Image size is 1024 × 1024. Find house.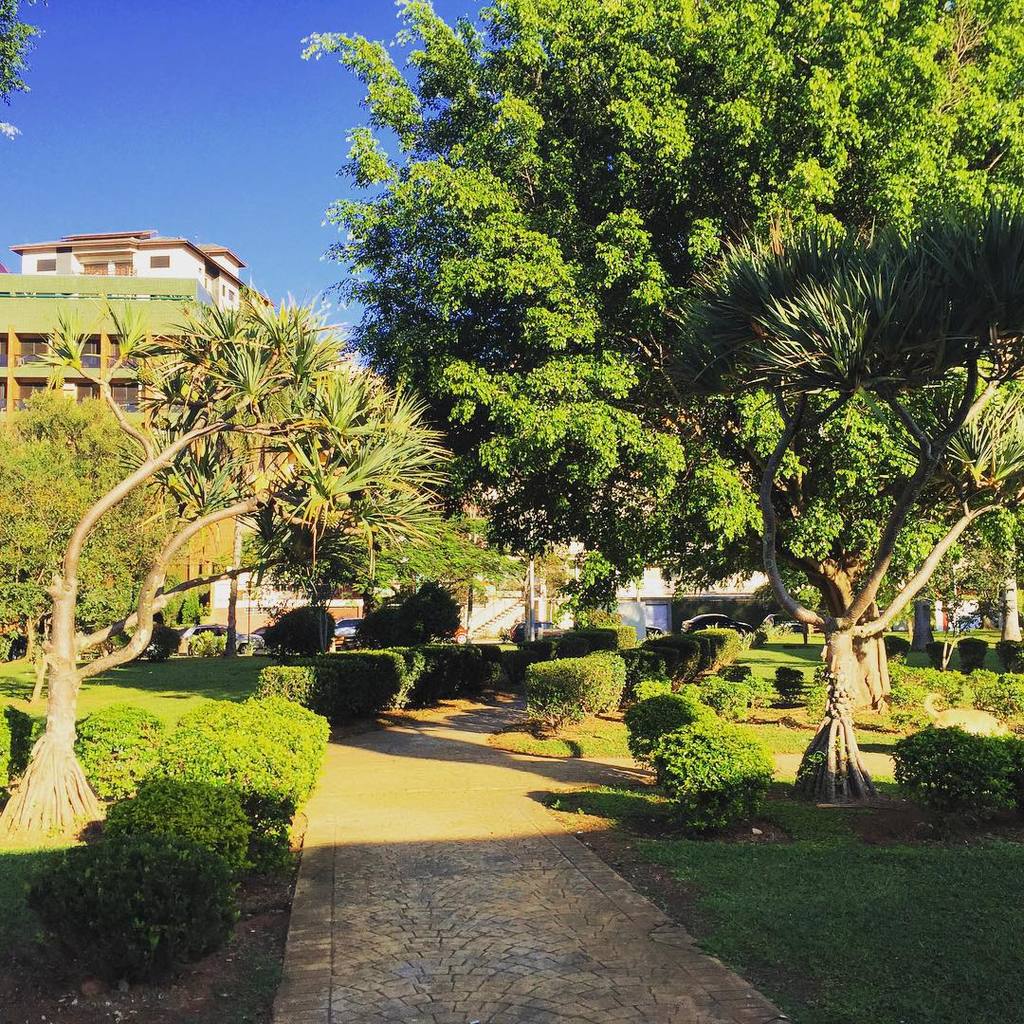
left=13, top=227, right=281, bottom=323.
